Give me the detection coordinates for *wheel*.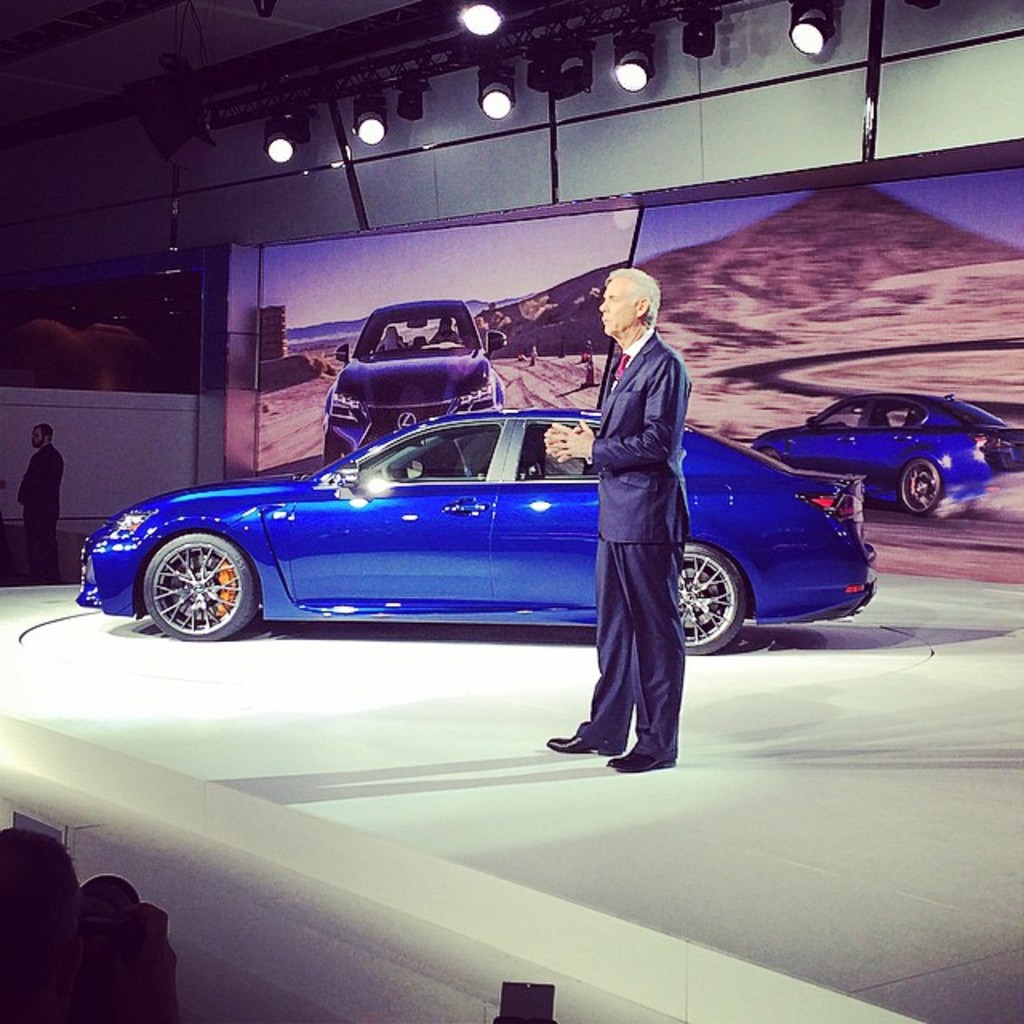
685, 541, 749, 658.
